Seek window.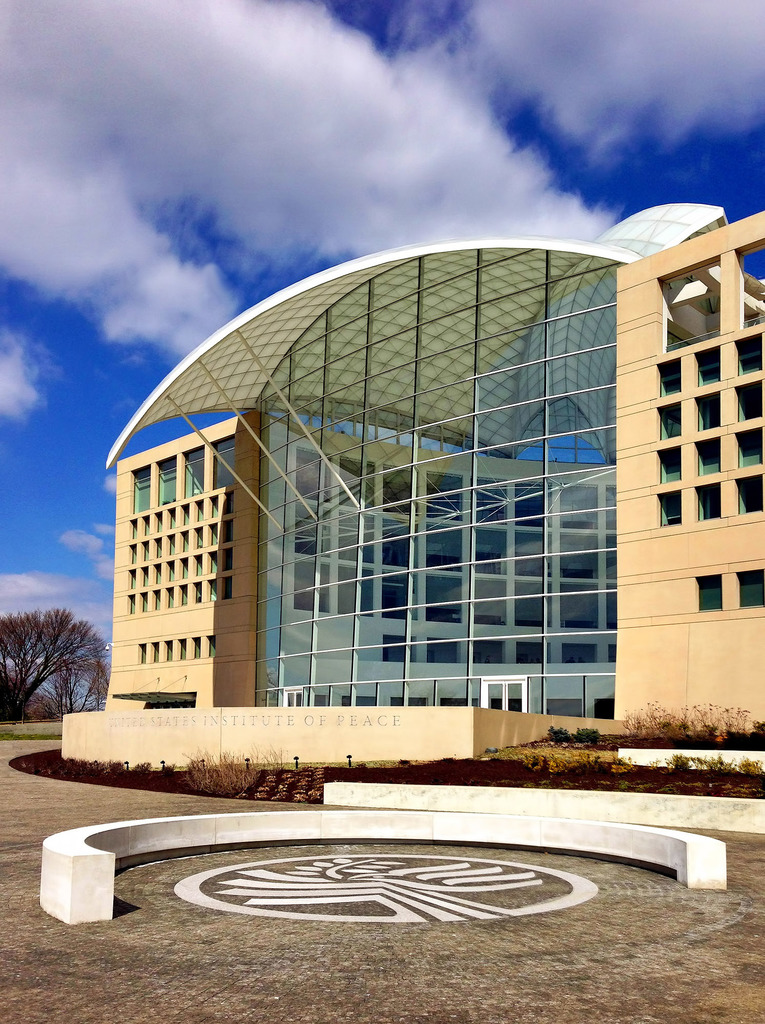
(x1=167, y1=510, x2=178, y2=529).
